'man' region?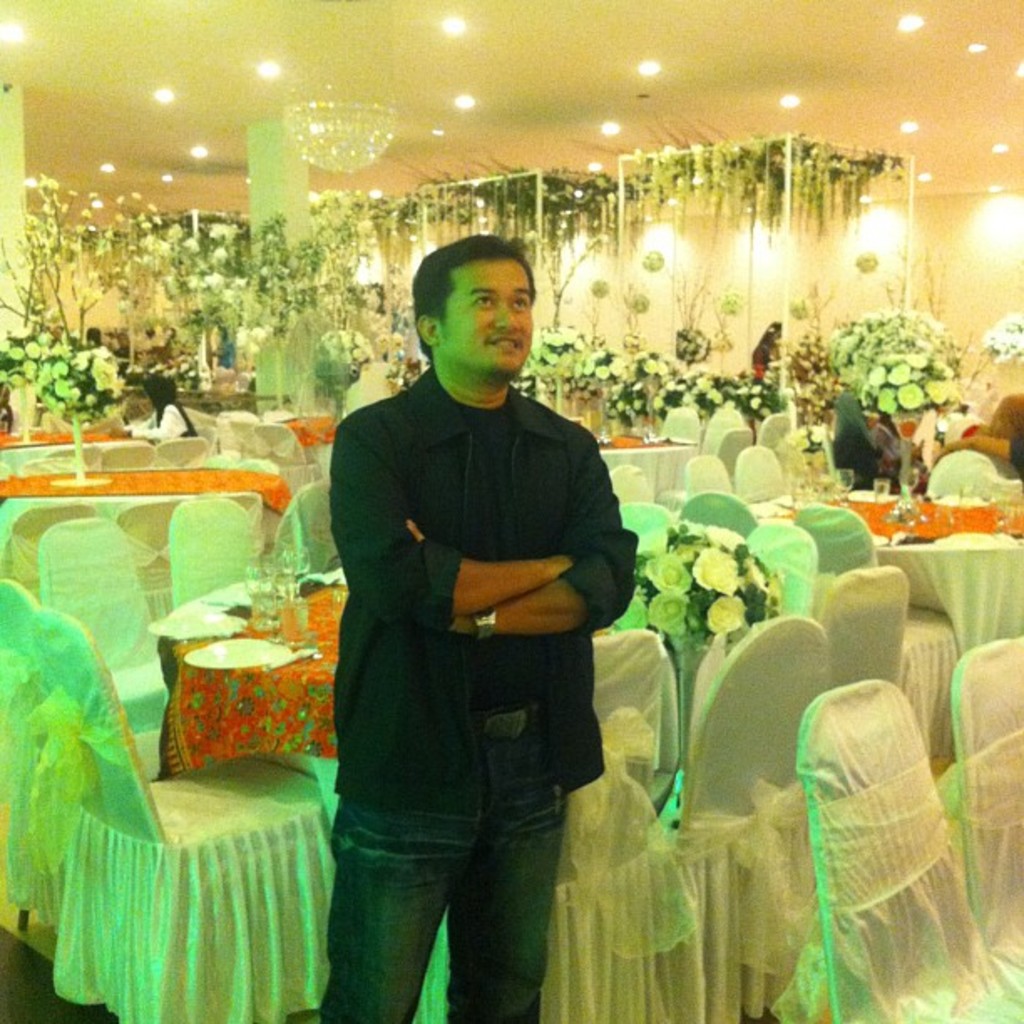
select_region(308, 229, 653, 980)
